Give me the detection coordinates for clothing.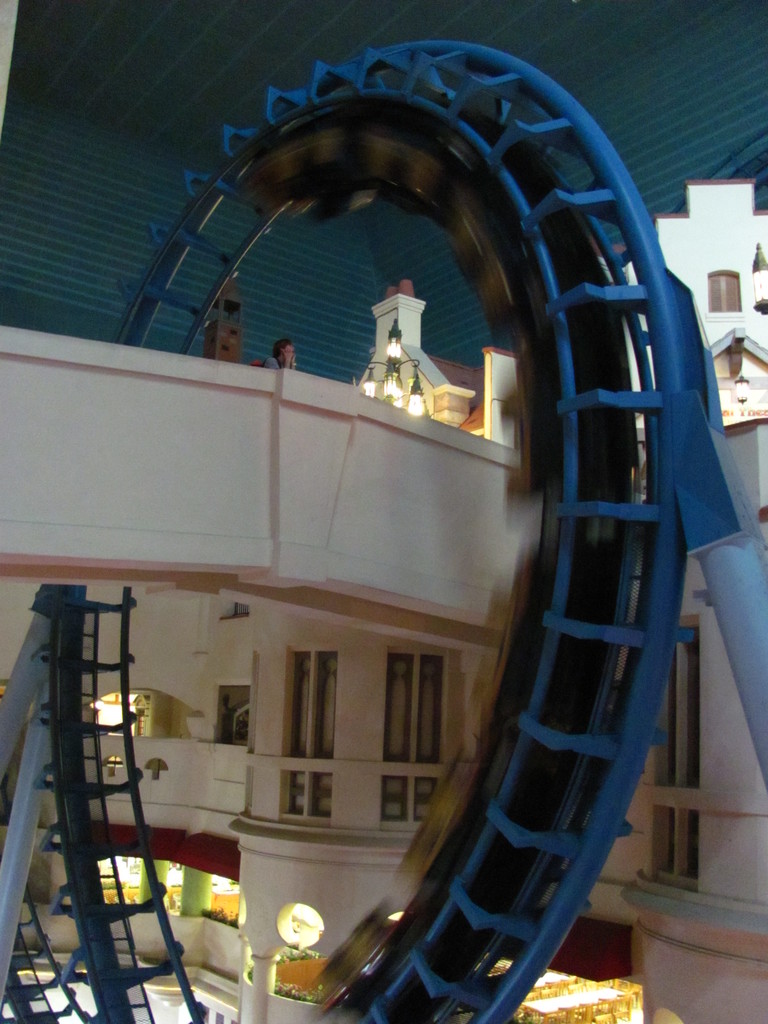
(268,357,284,366).
